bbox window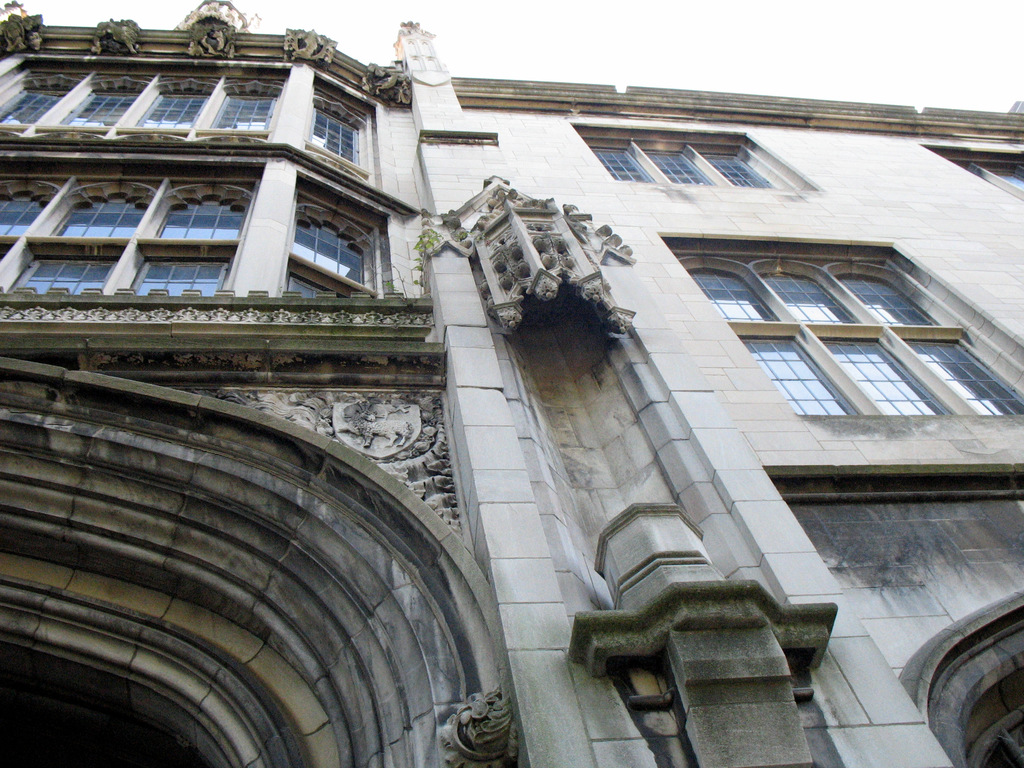
select_region(132, 78, 207, 136)
